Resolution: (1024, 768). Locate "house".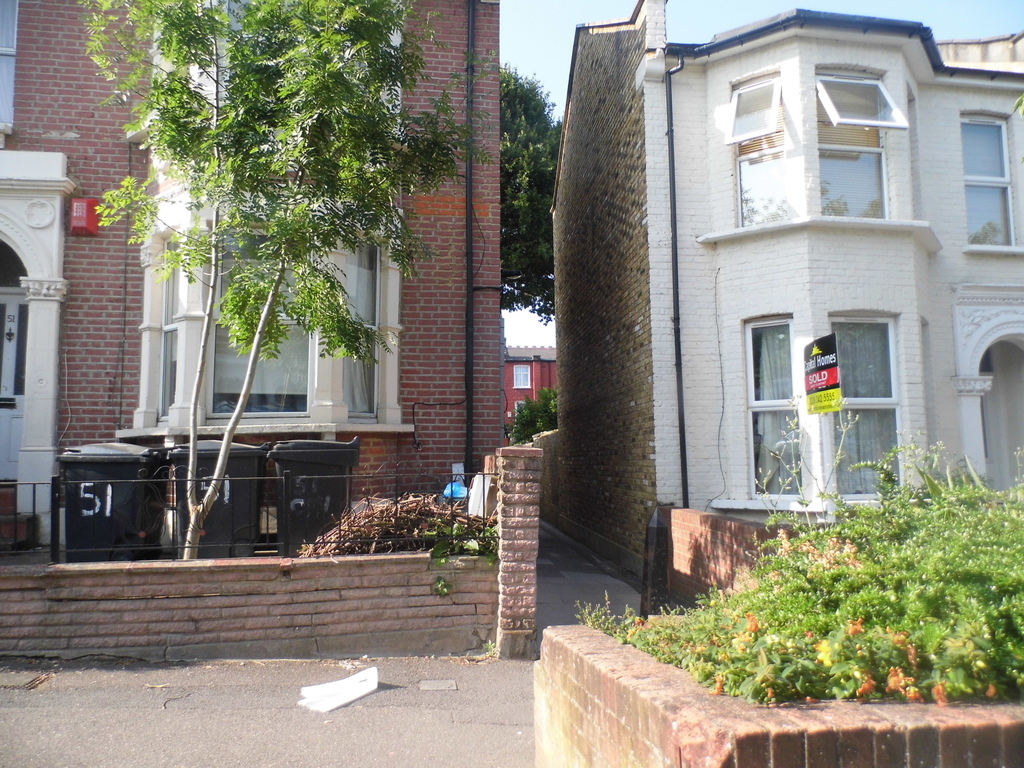
Rect(0, 0, 548, 677).
